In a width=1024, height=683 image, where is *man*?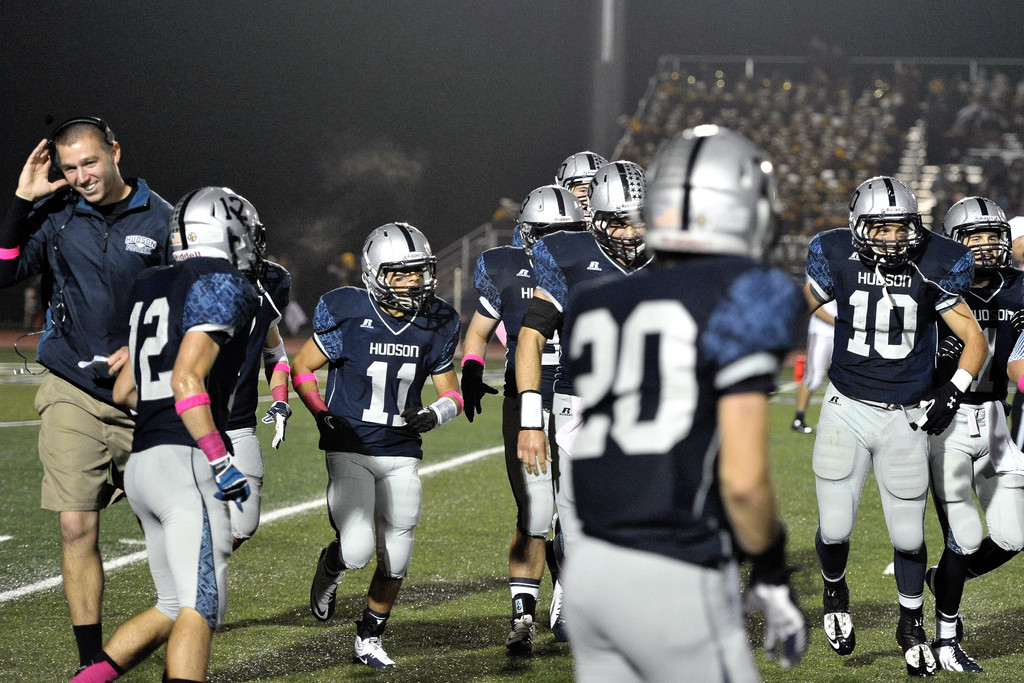
[left=925, top=197, right=1023, bottom=673].
